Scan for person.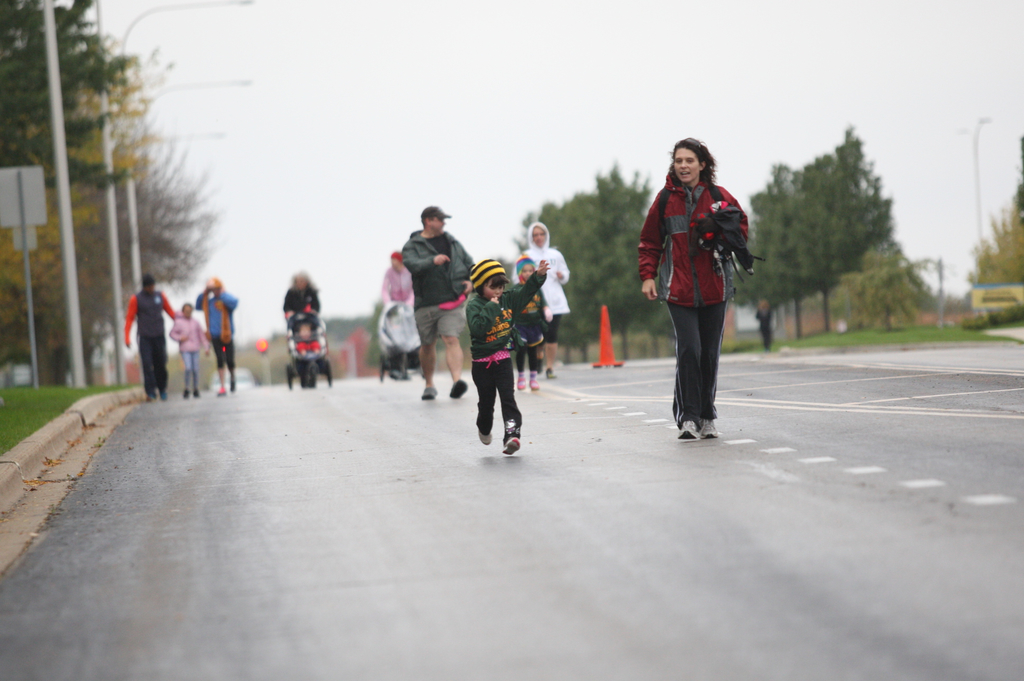
Scan result: crop(515, 221, 566, 371).
